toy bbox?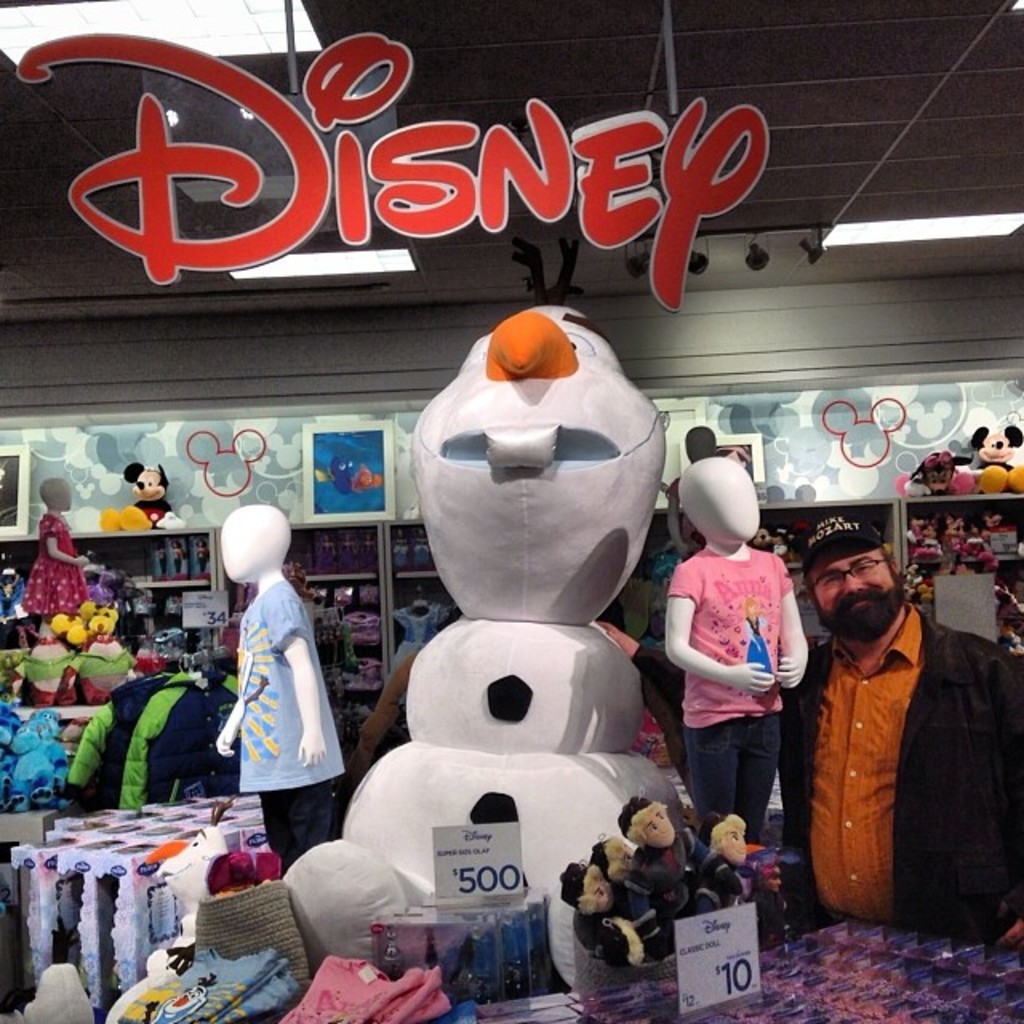
bbox=(0, 643, 22, 693)
